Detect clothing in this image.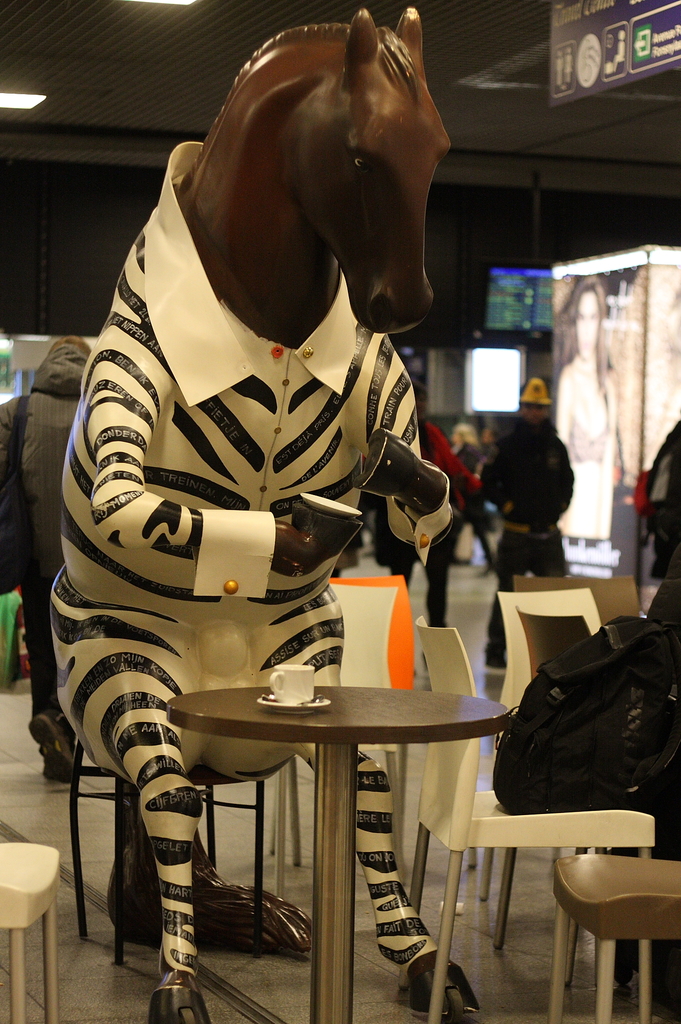
Detection: BBox(49, 138, 451, 988).
